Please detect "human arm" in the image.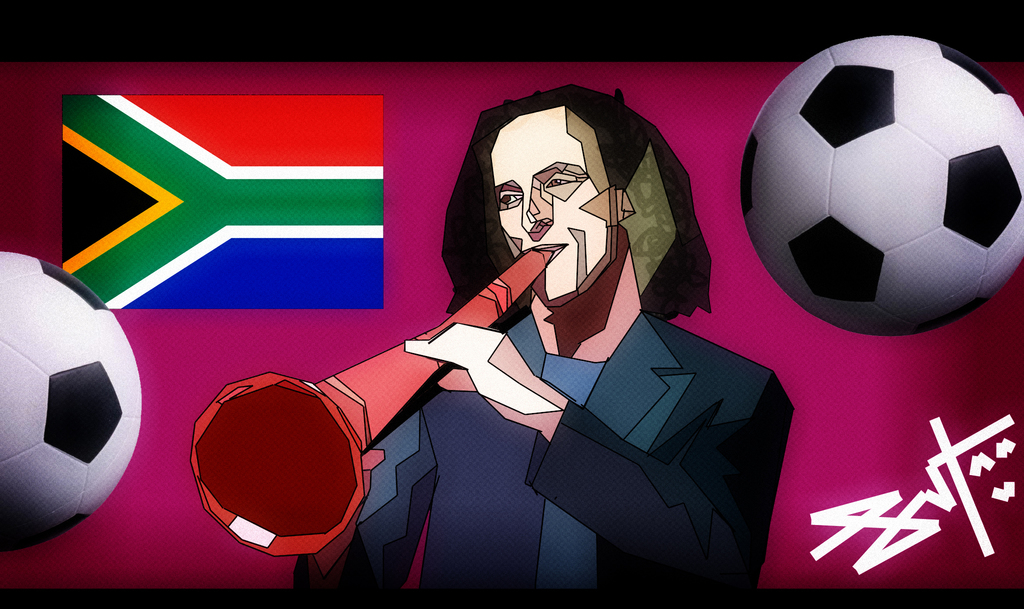
{"left": 420, "top": 343, "right": 777, "bottom": 571}.
